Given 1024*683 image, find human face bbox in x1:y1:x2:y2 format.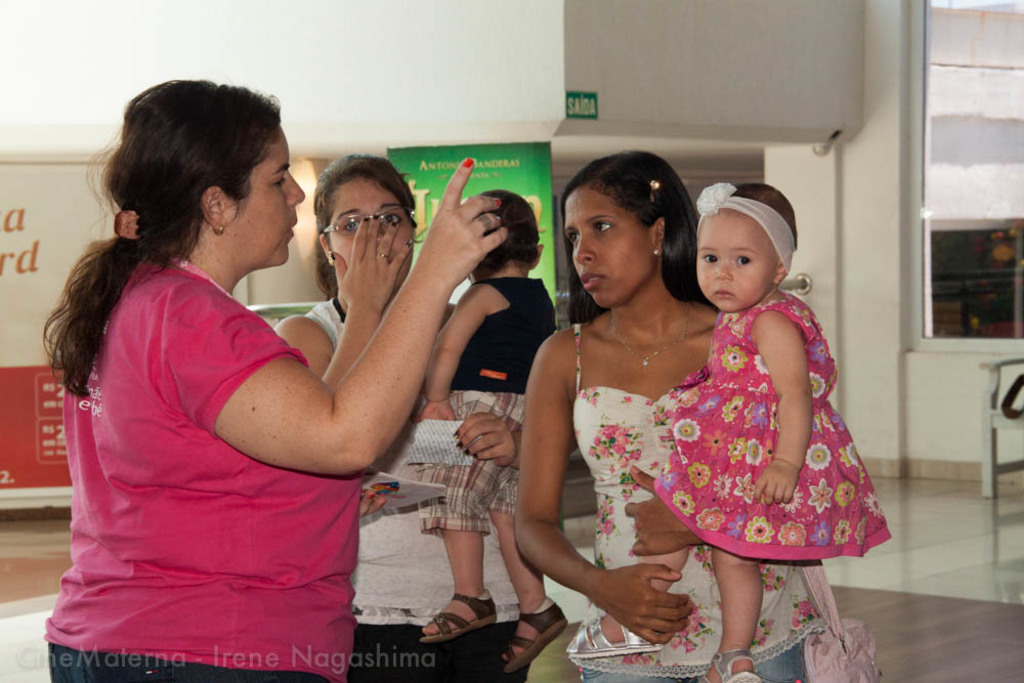
695:214:772:314.
